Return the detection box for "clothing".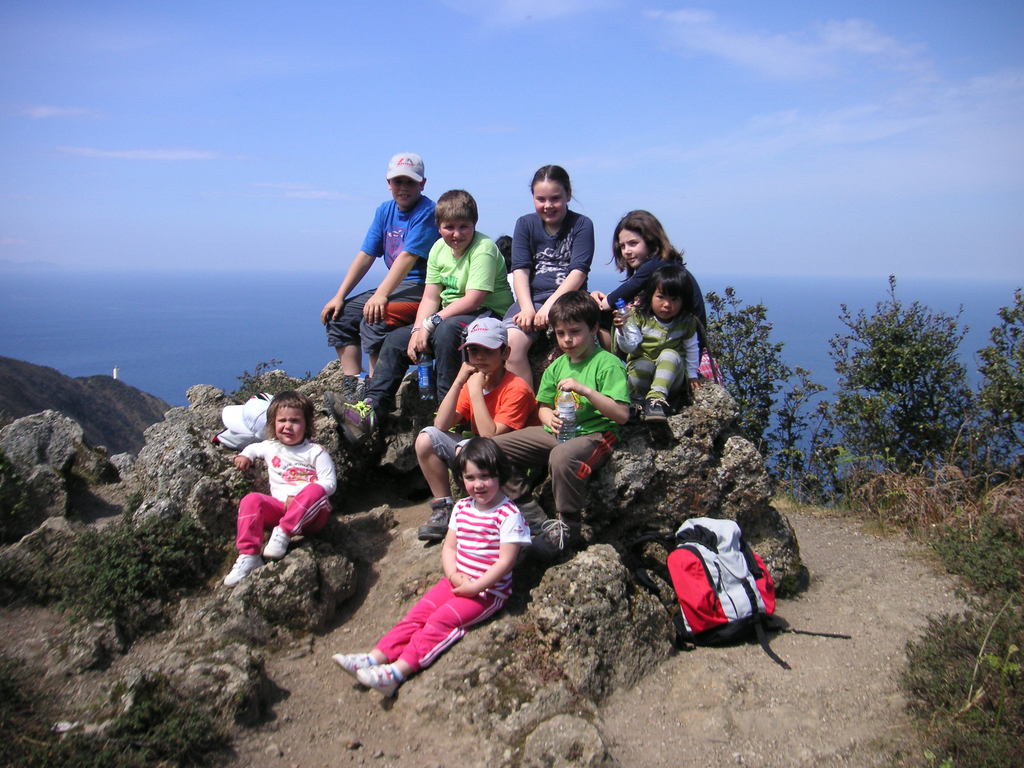
381/476/538/672.
